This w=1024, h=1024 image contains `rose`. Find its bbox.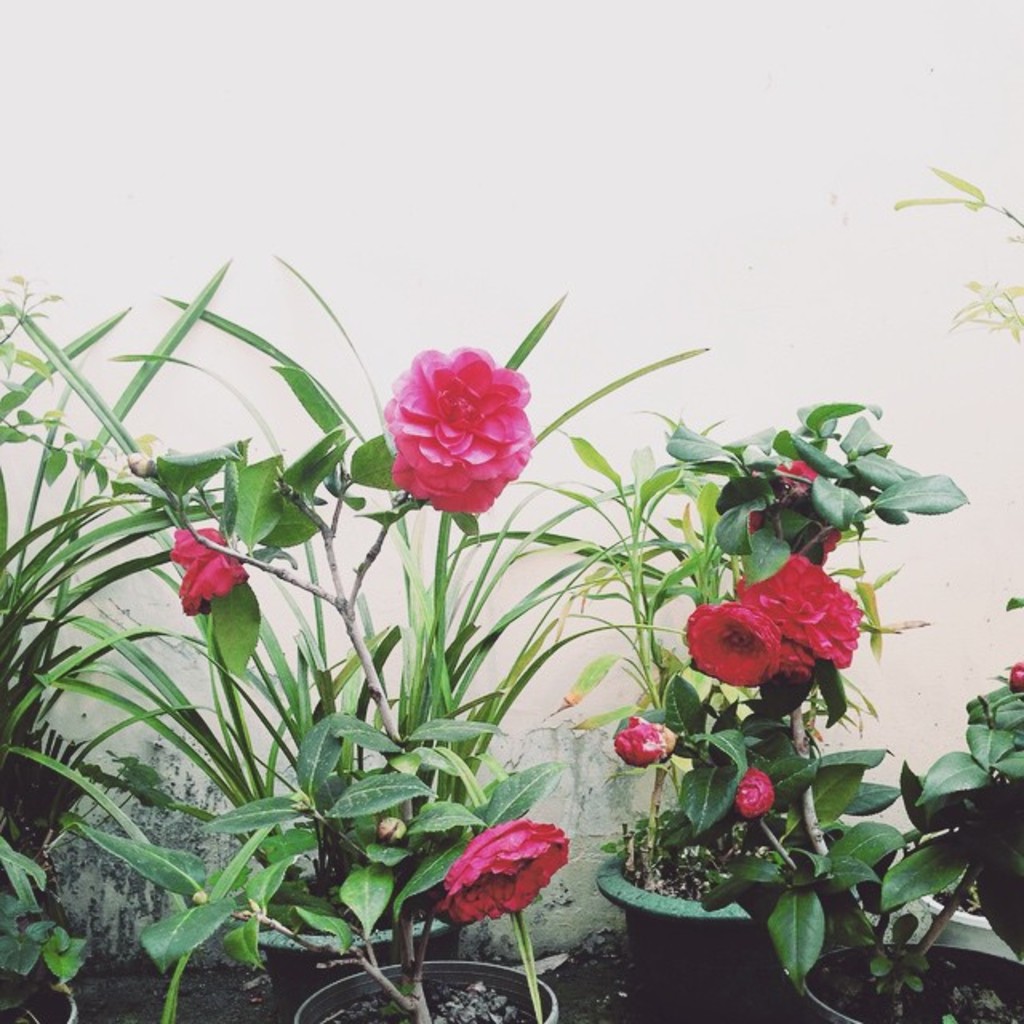
<region>682, 595, 781, 682</region>.
